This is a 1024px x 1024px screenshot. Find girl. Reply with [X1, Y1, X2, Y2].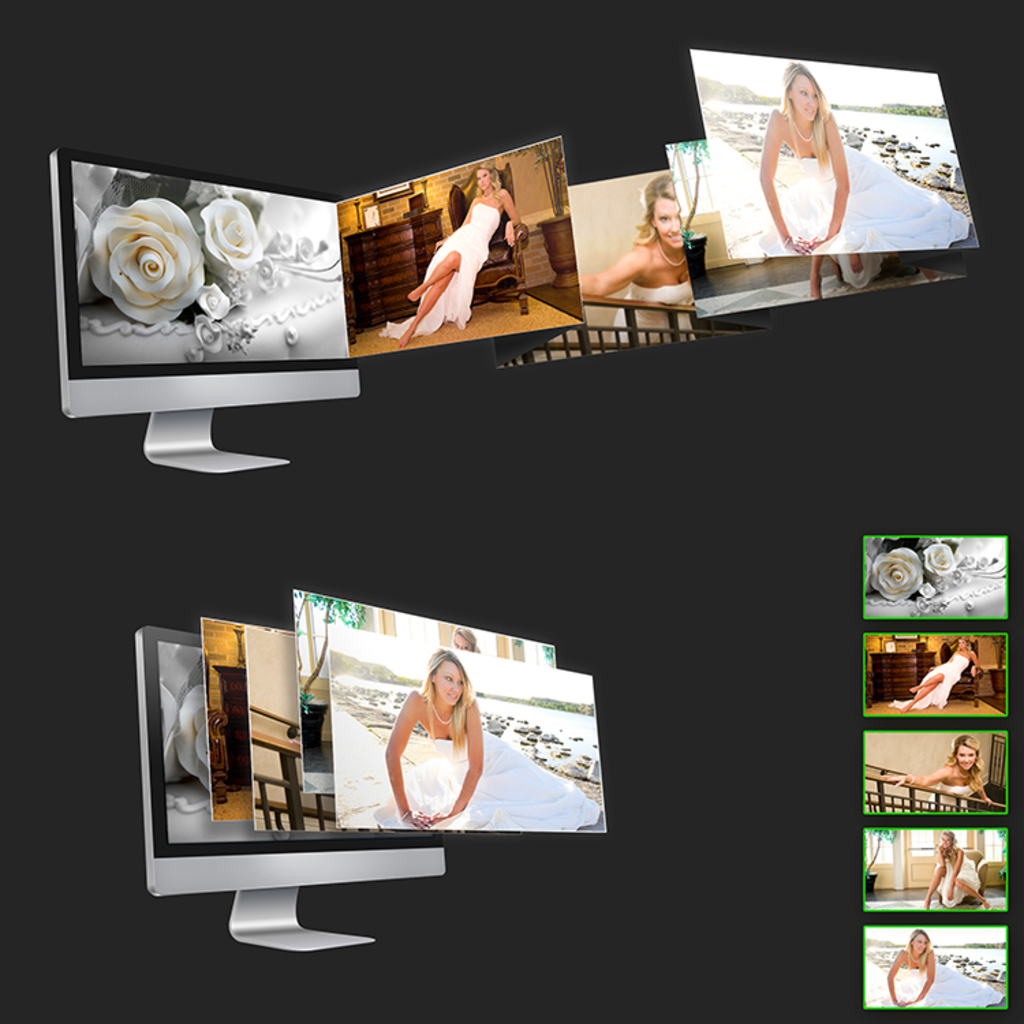
[578, 172, 695, 351].
